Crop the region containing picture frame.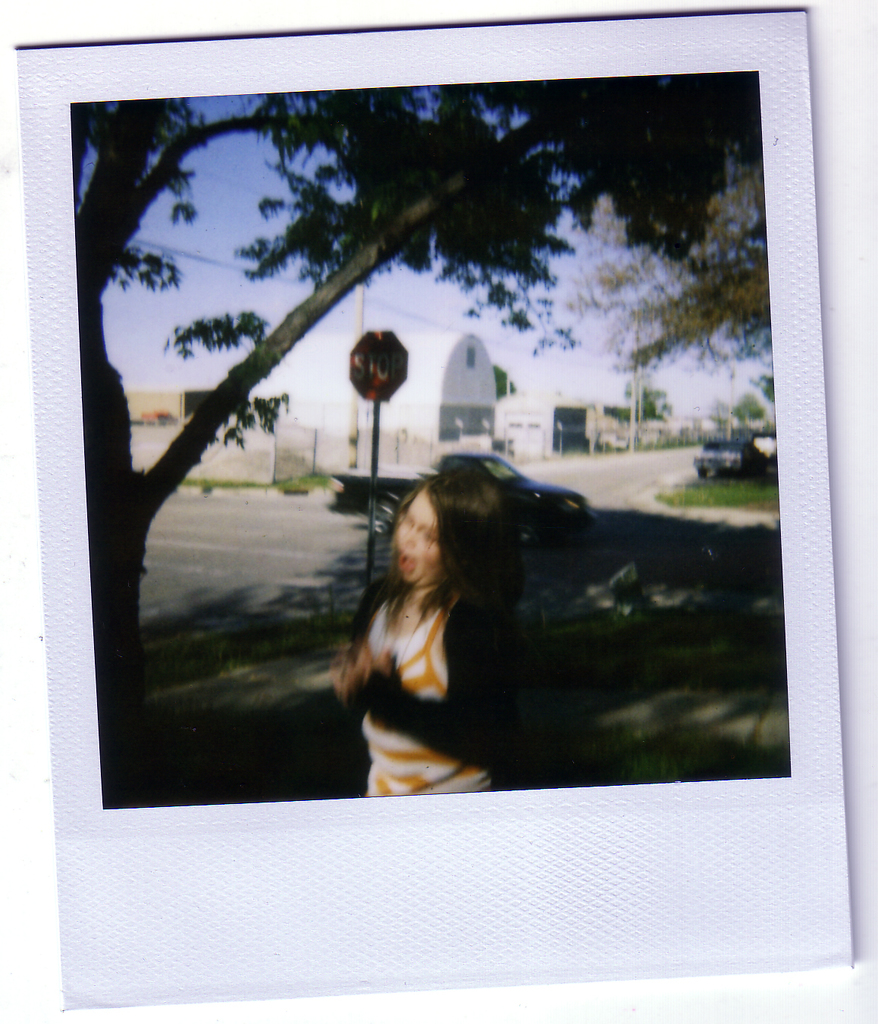
Crop region: 78/60/782/802.
